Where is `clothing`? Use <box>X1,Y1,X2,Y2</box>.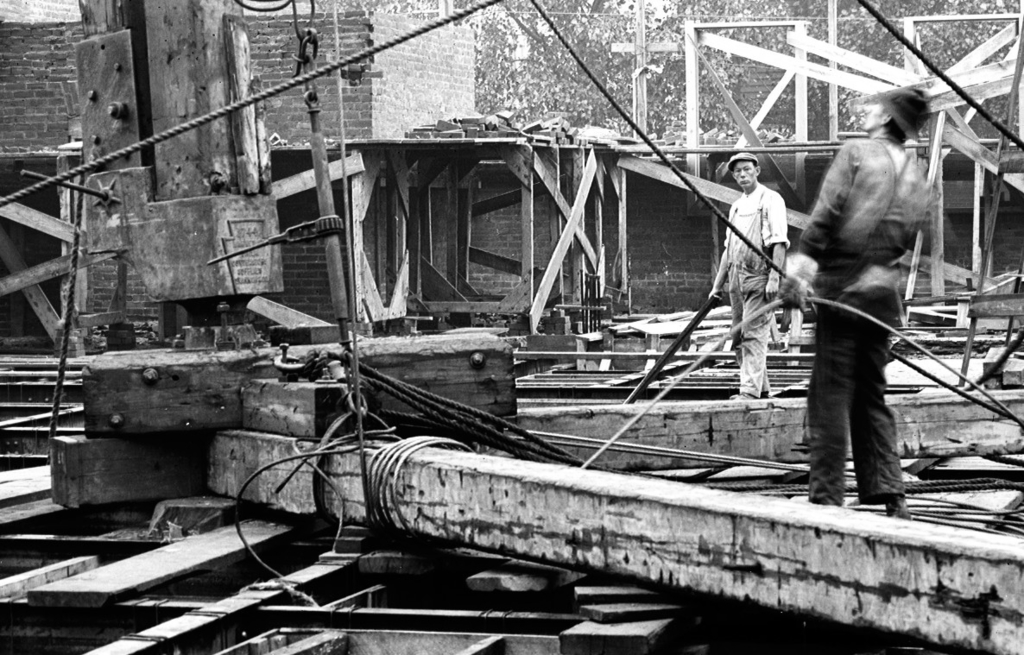
<box>718,179,793,398</box>.
